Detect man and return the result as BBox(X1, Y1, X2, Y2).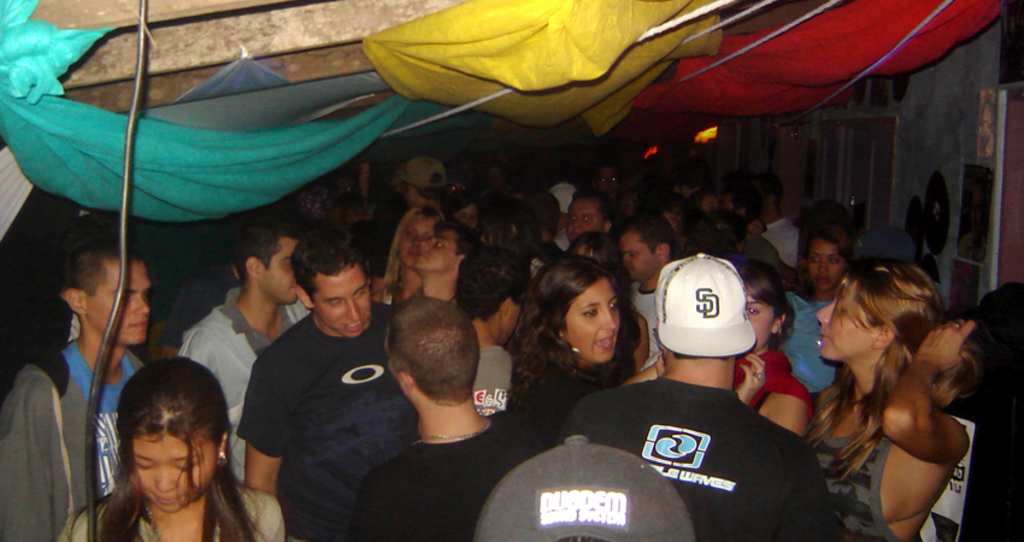
BBox(214, 216, 429, 528).
